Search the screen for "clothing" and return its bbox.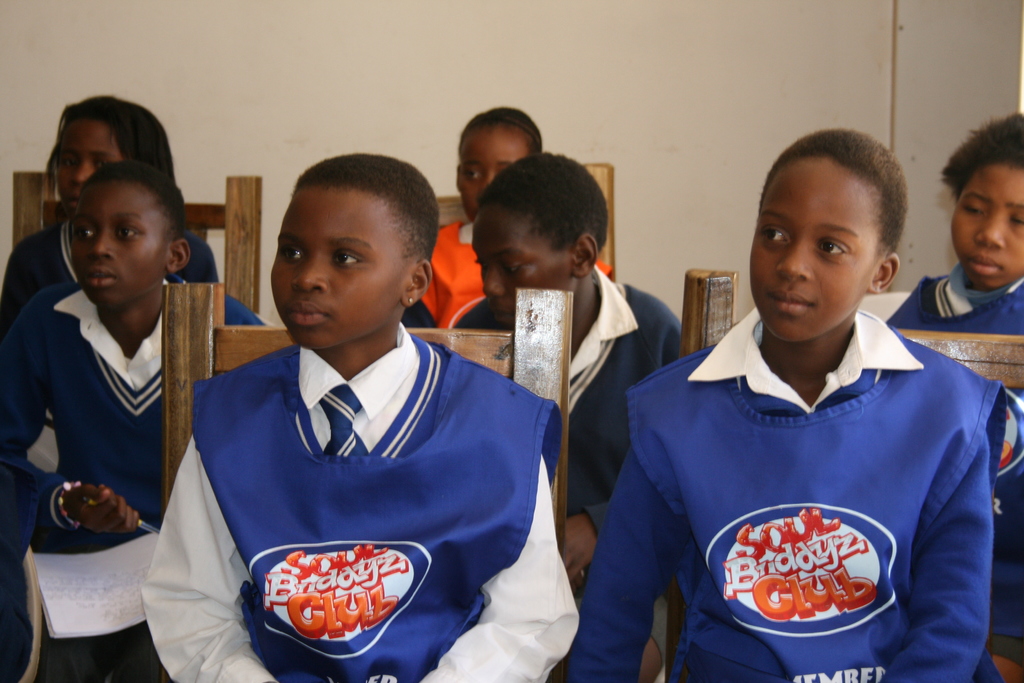
Found: crop(0, 270, 262, 537).
